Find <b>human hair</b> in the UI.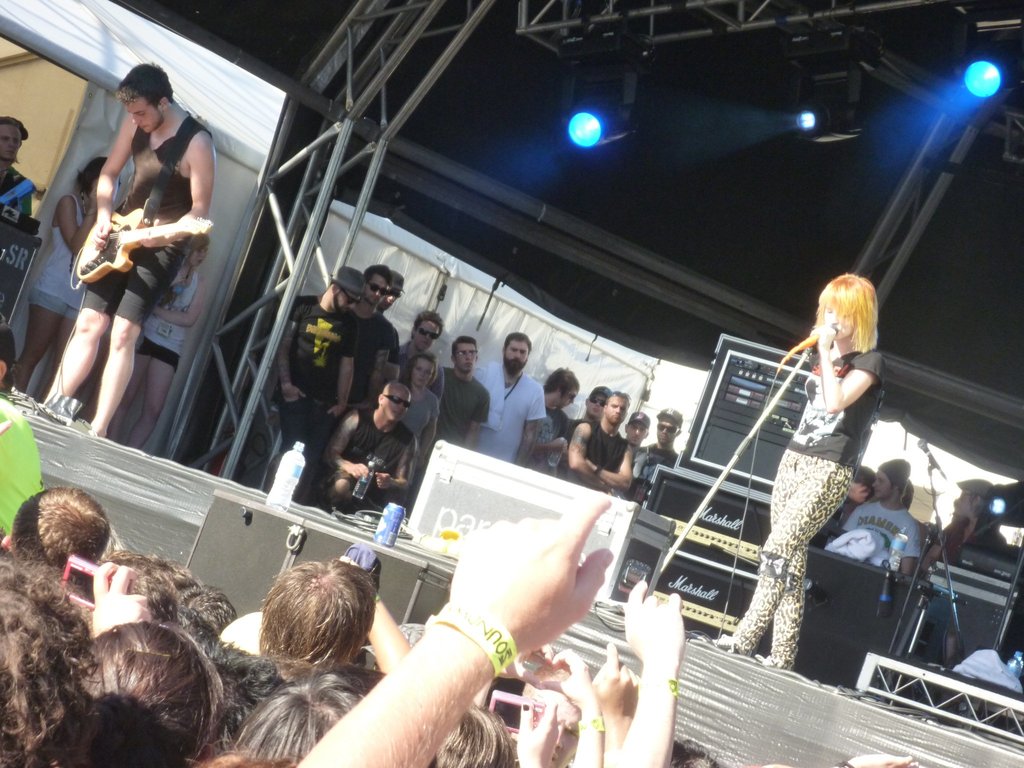
UI element at crop(451, 336, 477, 357).
